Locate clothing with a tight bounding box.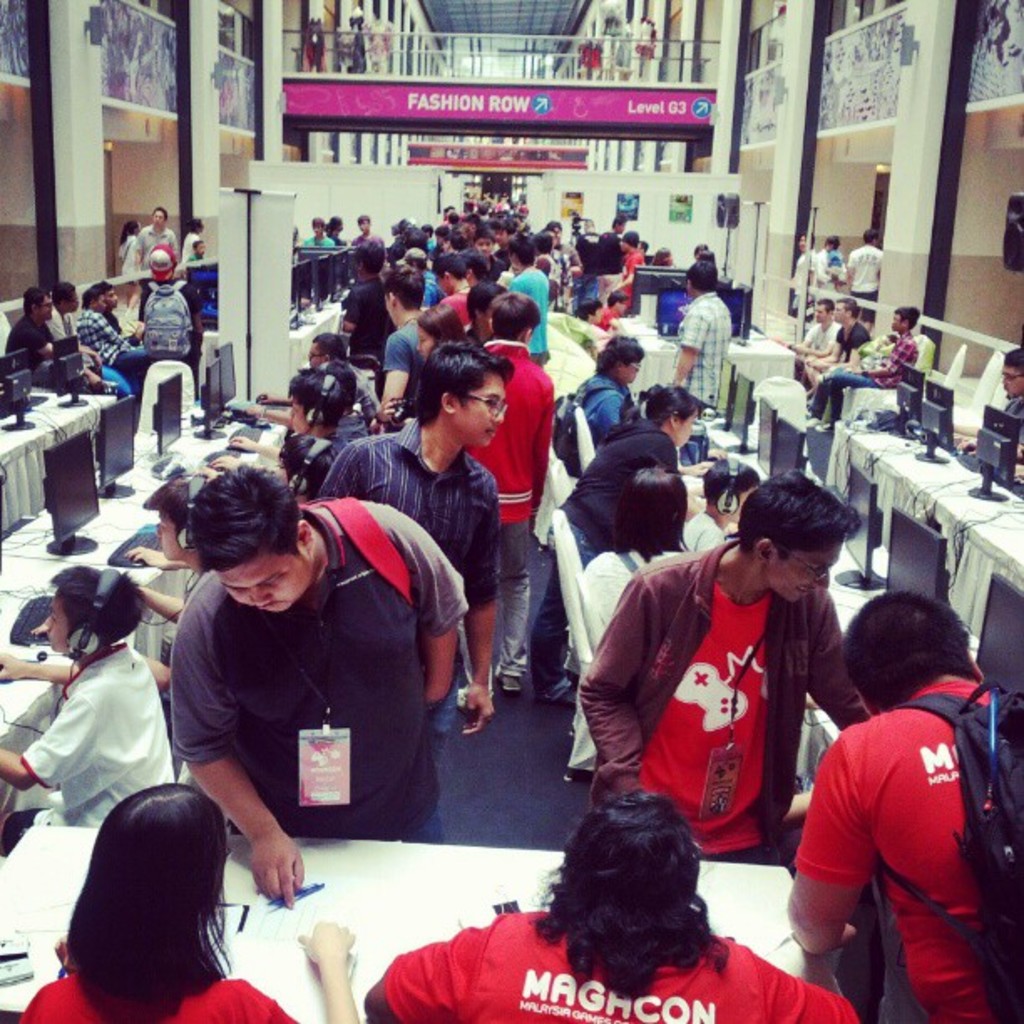
[x1=1002, y1=398, x2=1022, y2=443].
